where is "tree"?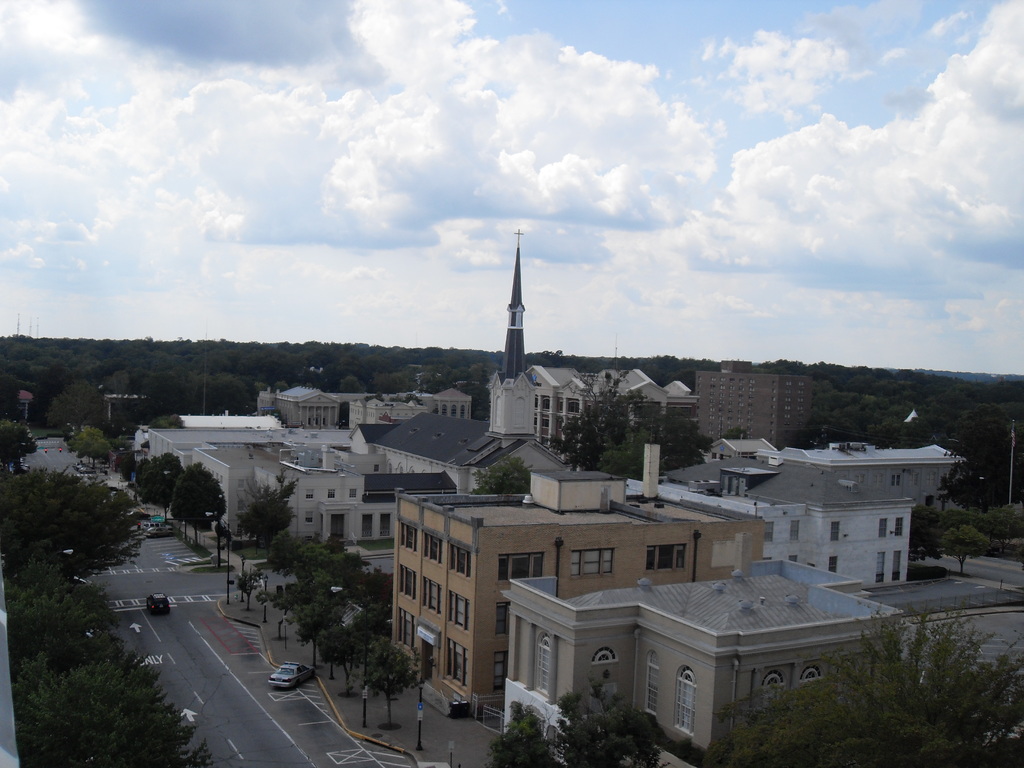
bbox=[73, 421, 109, 481].
